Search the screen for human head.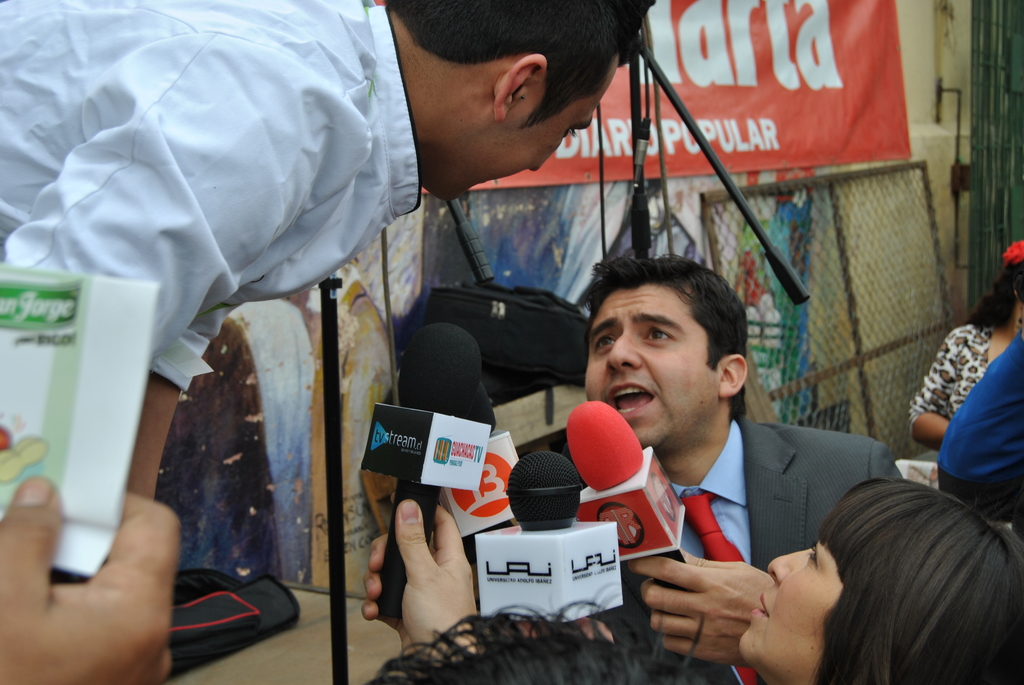
Found at 384 0 661 205.
